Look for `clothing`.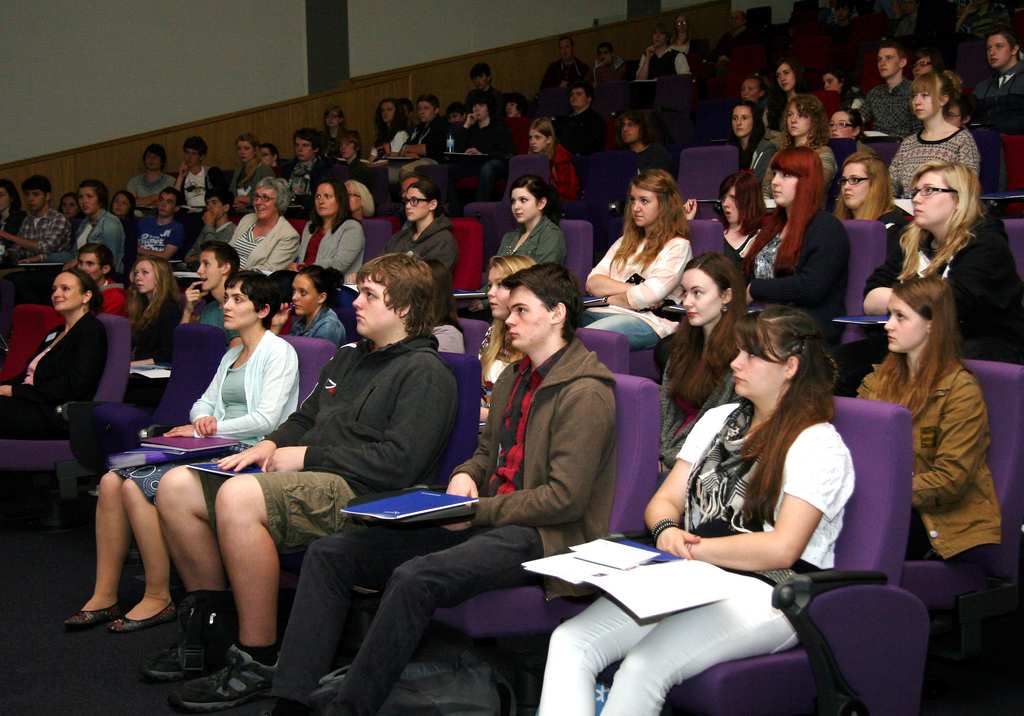
Found: pyautogui.locateOnScreen(763, 134, 840, 195).
